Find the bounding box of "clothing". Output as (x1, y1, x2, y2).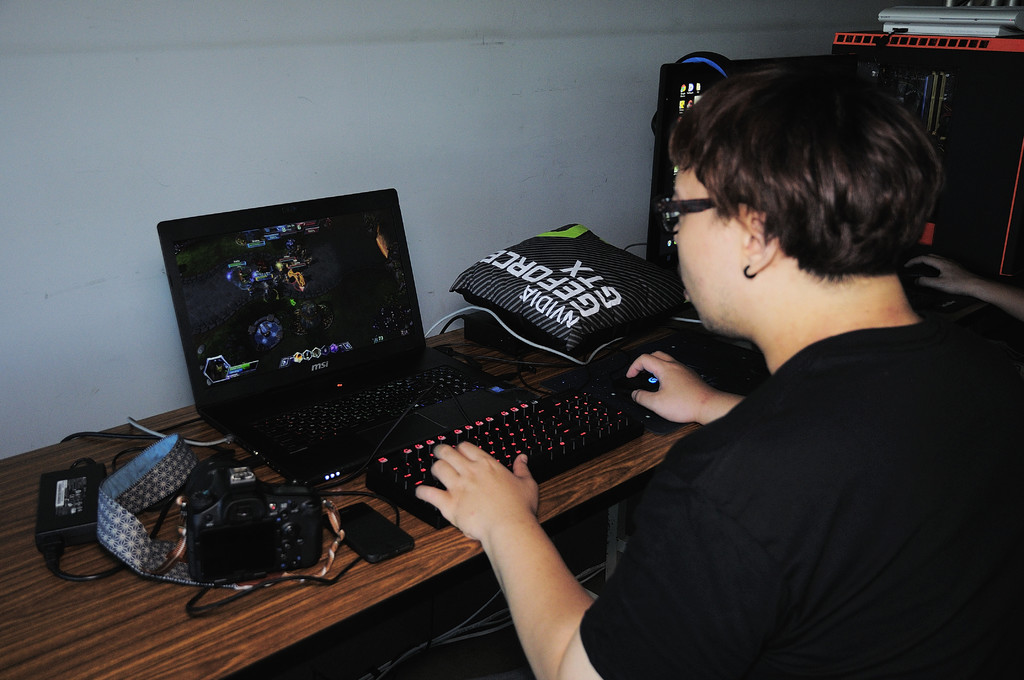
(579, 320, 1023, 679).
